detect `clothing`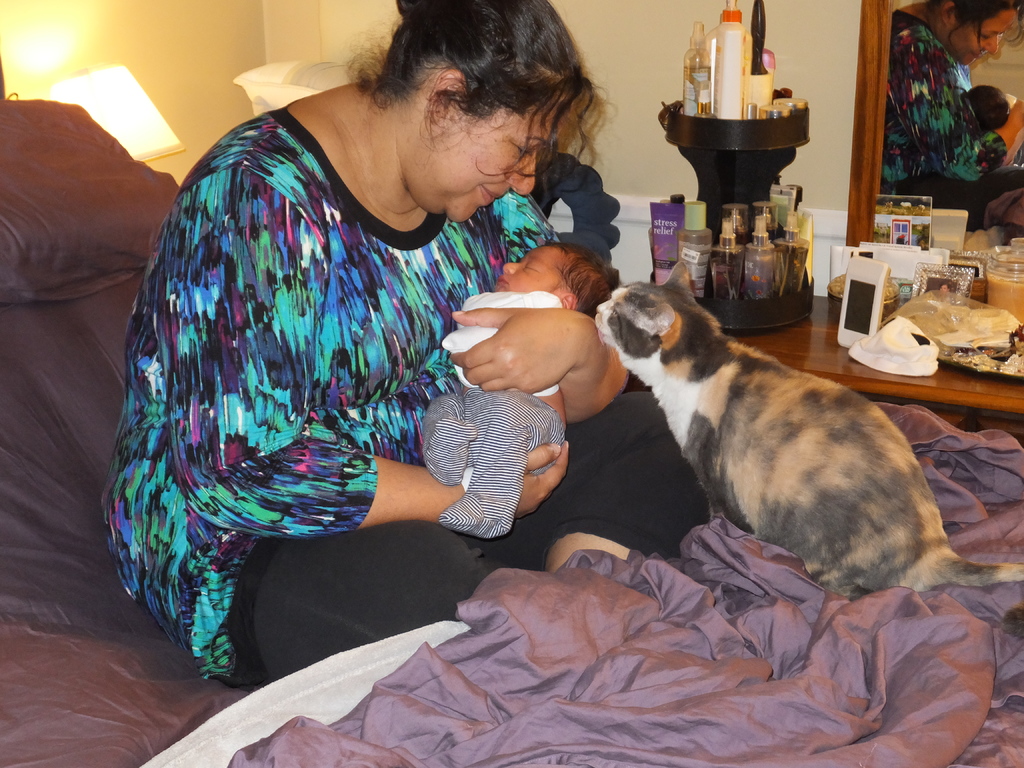
[x1=109, y1=79, x2=557, y2=666]
